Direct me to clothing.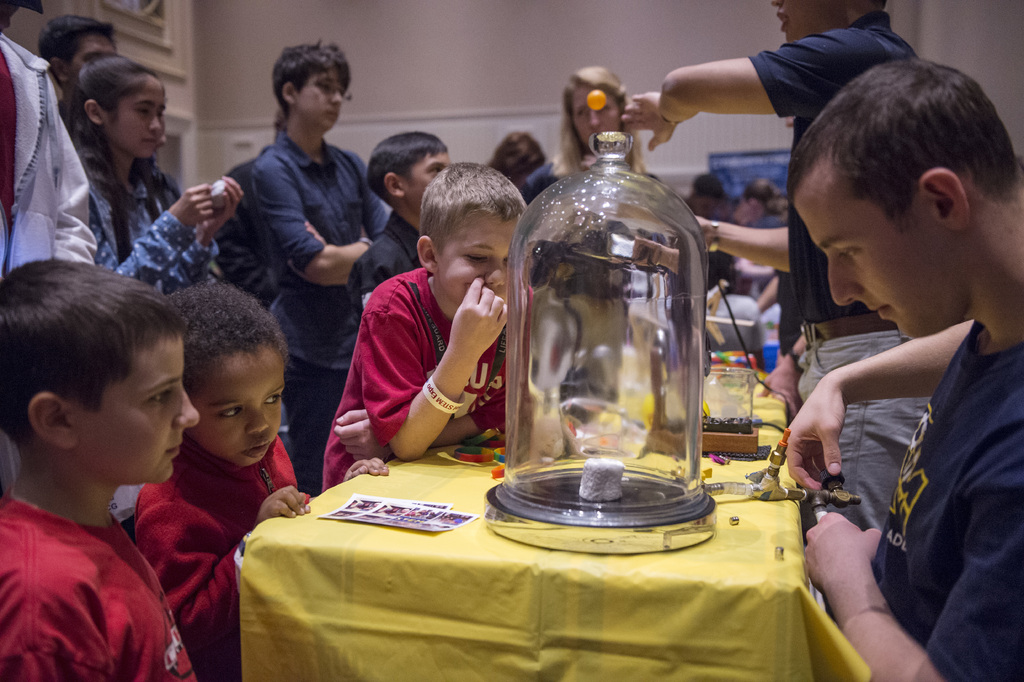
Direction: [left=758, top=0, right=930, bottom=535].
